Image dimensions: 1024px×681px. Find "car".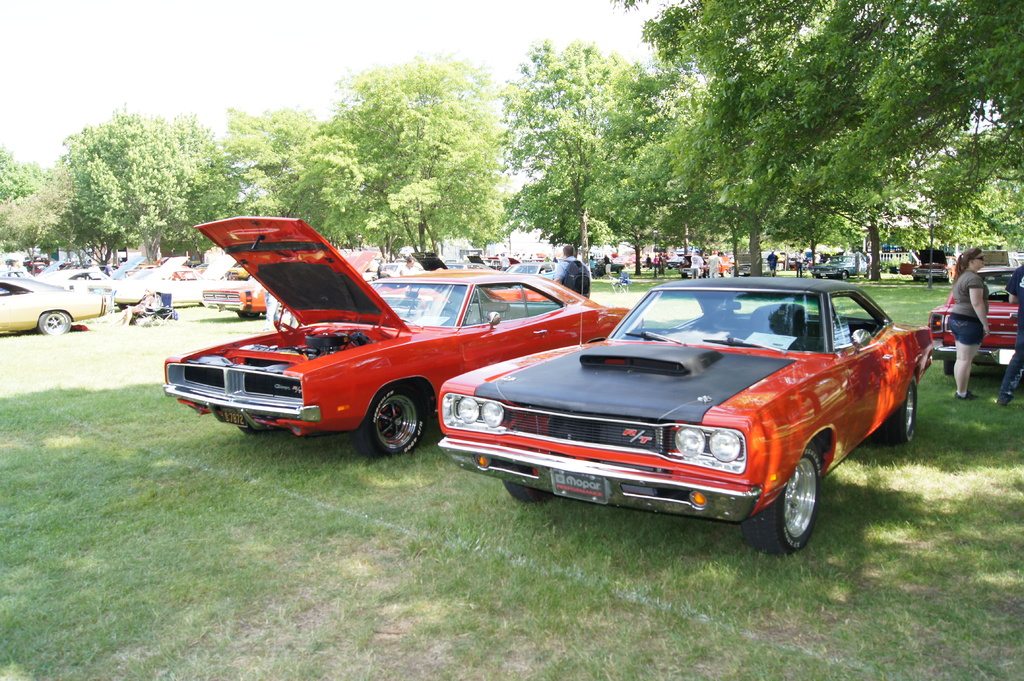
l=205, t=280, r=263, b=316.
